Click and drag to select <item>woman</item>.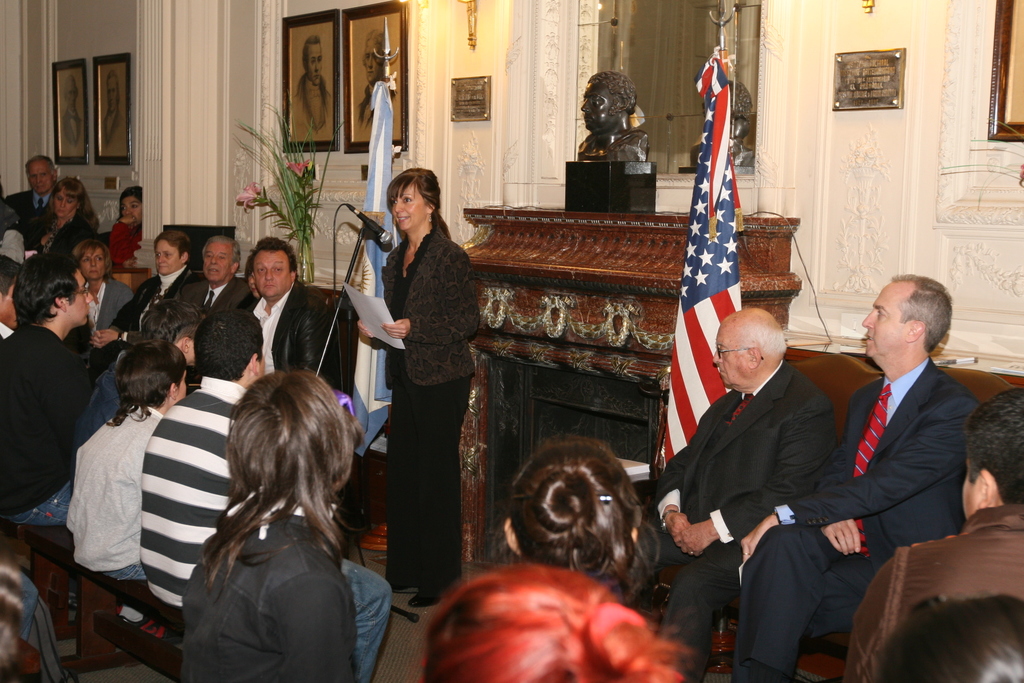
Selection: [111,185,141,273].
